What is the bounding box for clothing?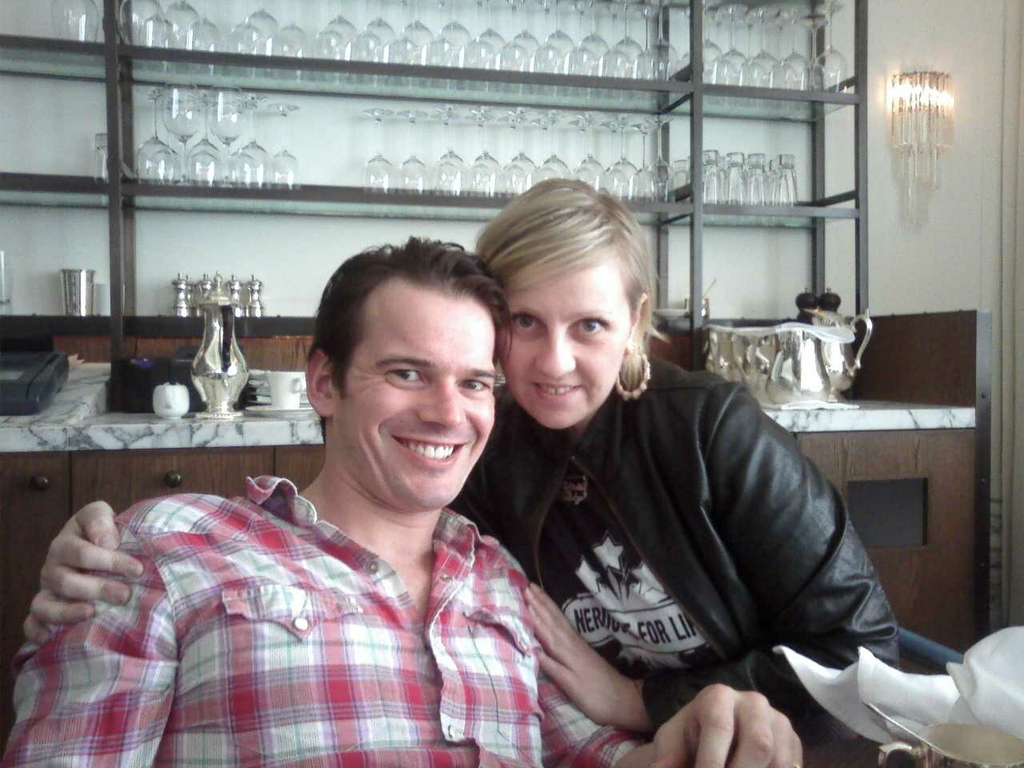
crop(74, 420, 572, 757).
